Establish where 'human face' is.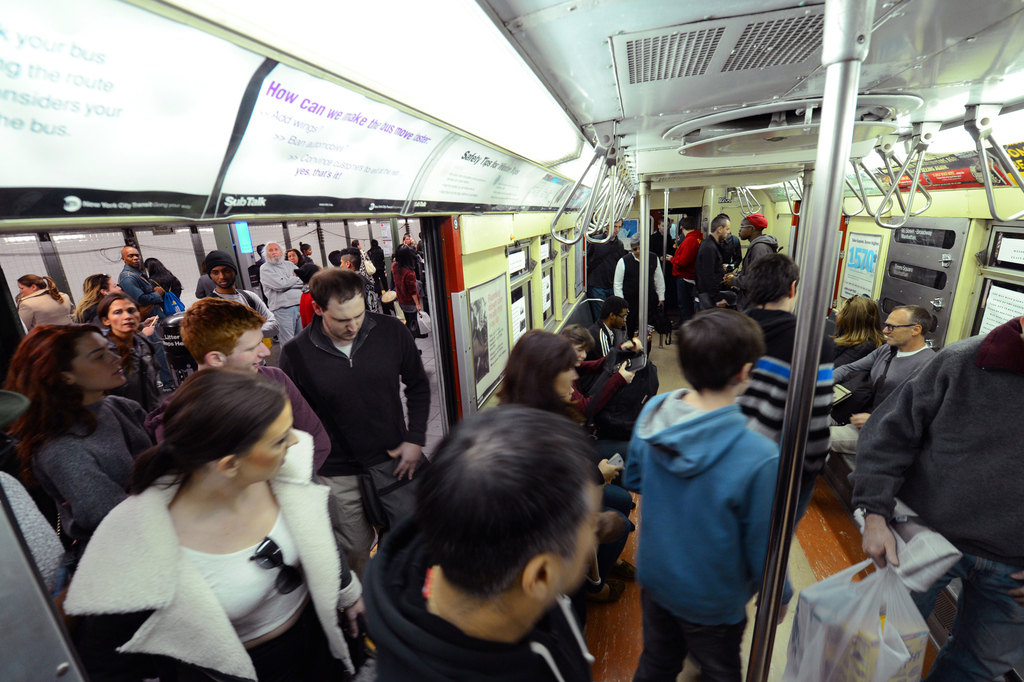
Established at (658,222,671,236).
